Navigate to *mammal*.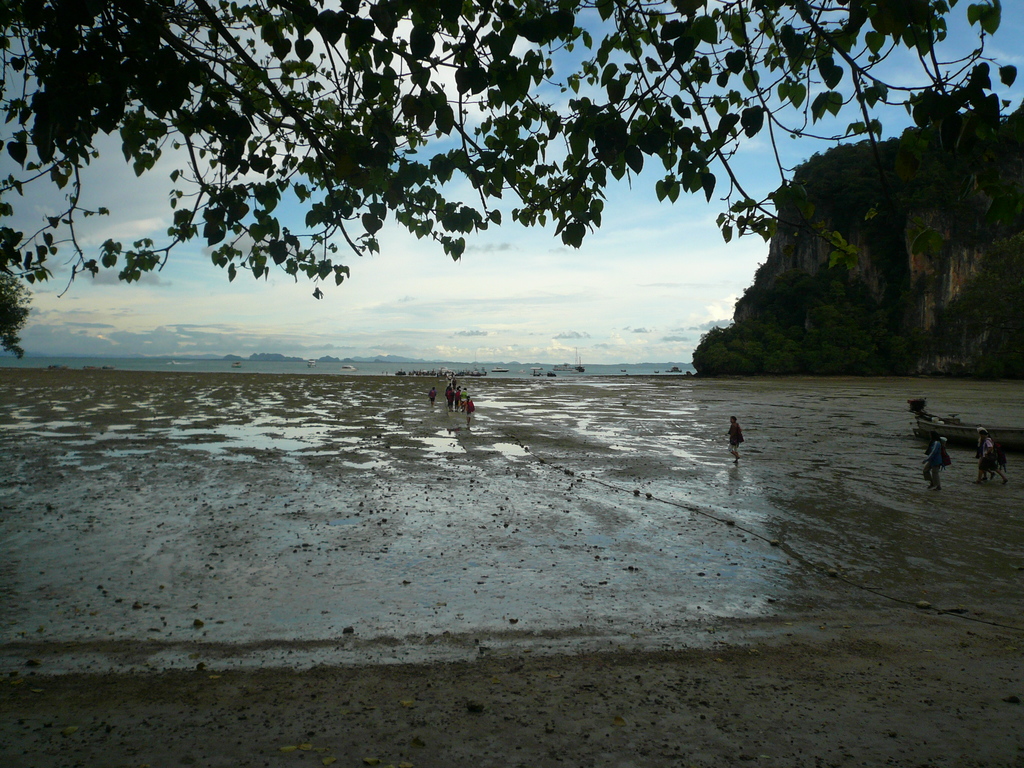
Navigation target: 427 386 435 407.
